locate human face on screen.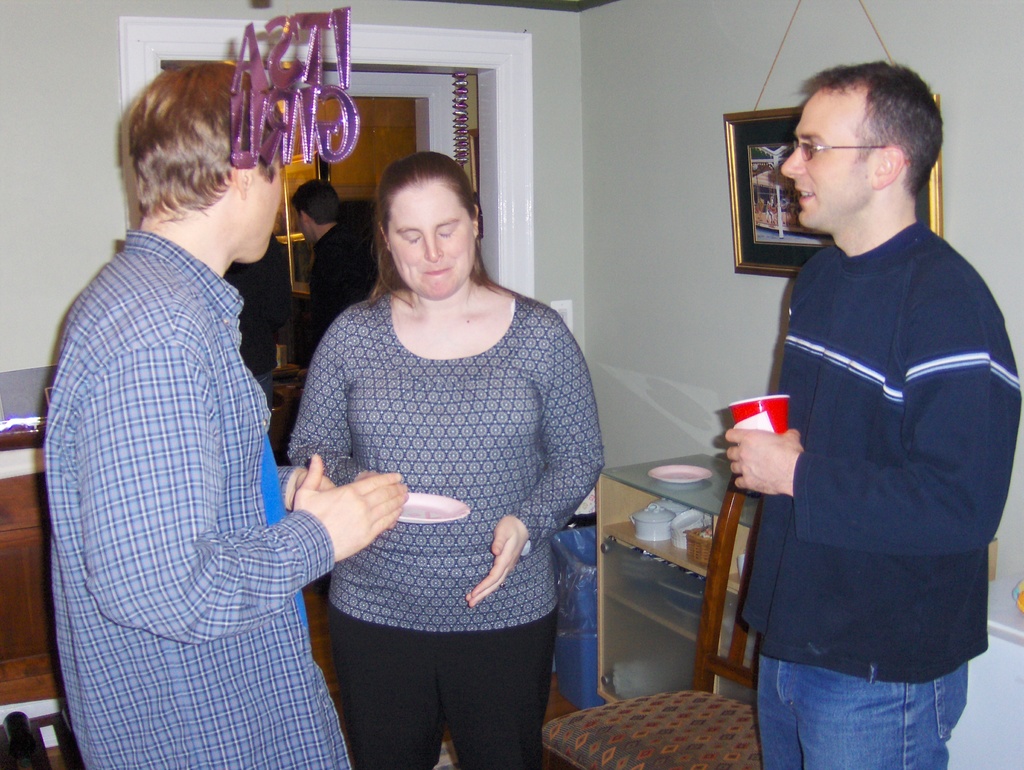
On screen at bbox=(246, 150, 286, 262).
